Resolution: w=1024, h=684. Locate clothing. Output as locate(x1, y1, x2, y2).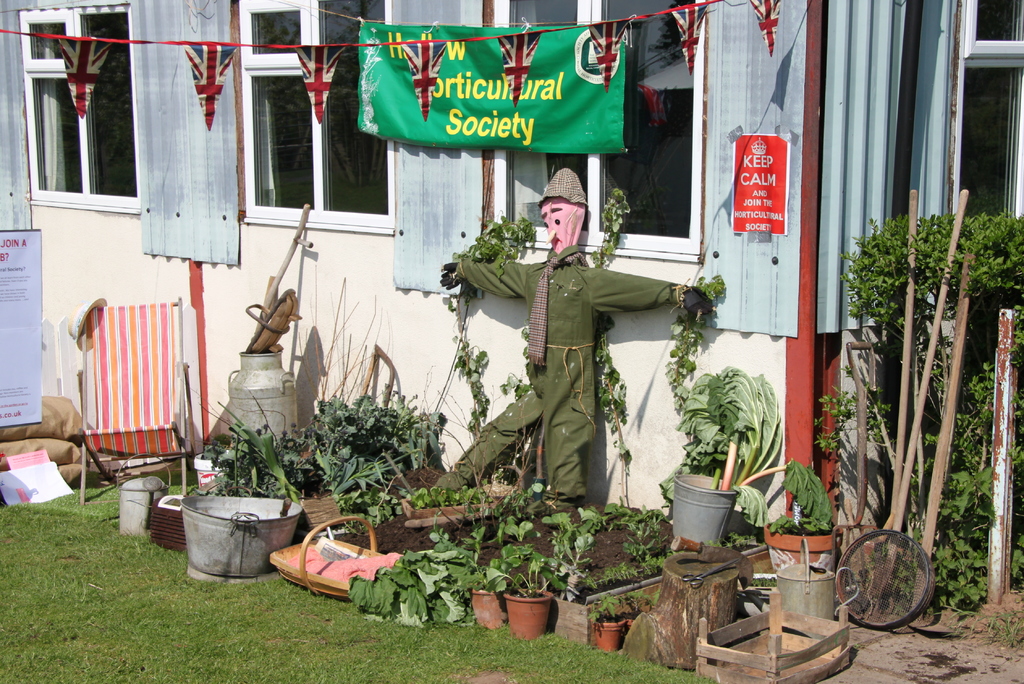
locate(422, 255, 697, 526).
